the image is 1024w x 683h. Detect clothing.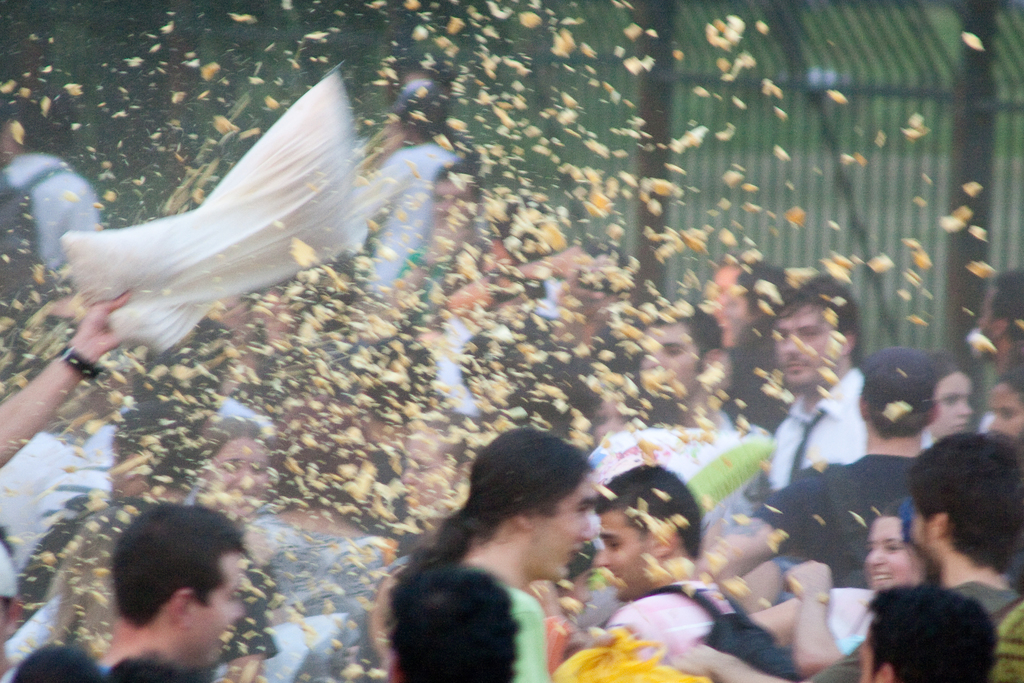
Detection: x1=2 y1=155 x2=100 y2=311.
